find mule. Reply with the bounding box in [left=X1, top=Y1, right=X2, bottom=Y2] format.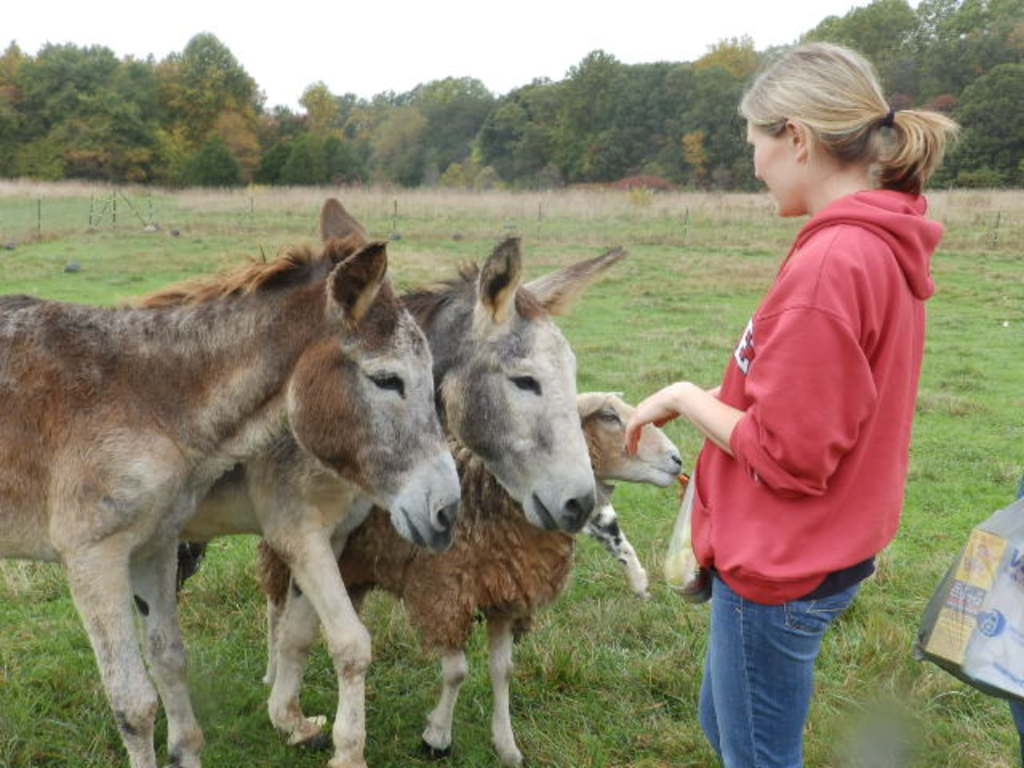
[left=179, top=240, right=629, bottom=766].
